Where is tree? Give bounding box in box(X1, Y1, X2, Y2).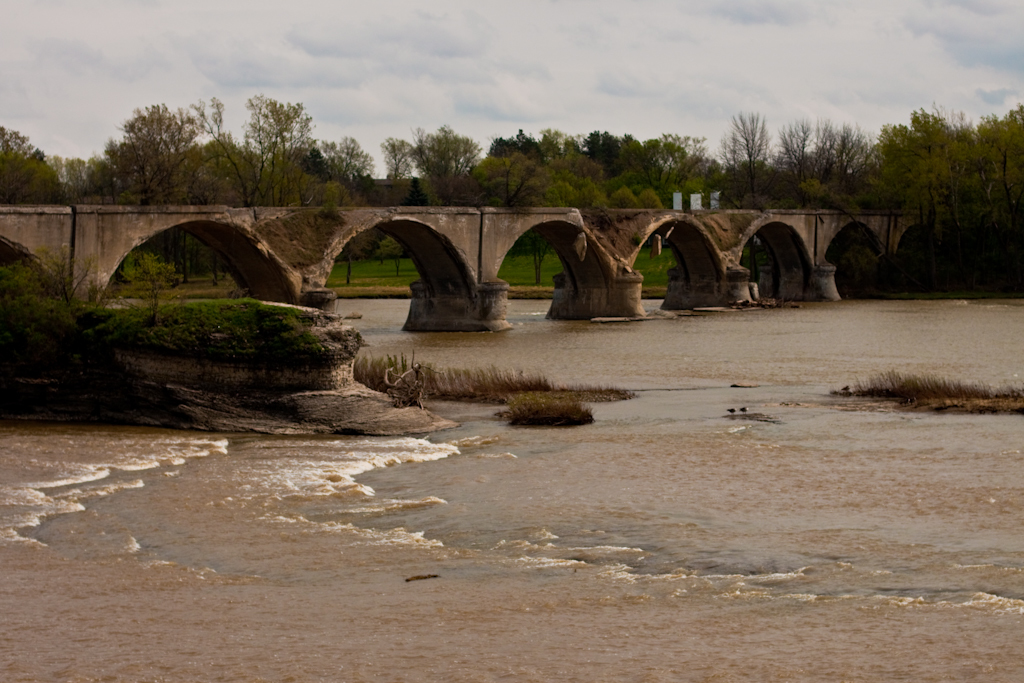
box(485, 126, 719, 205).
